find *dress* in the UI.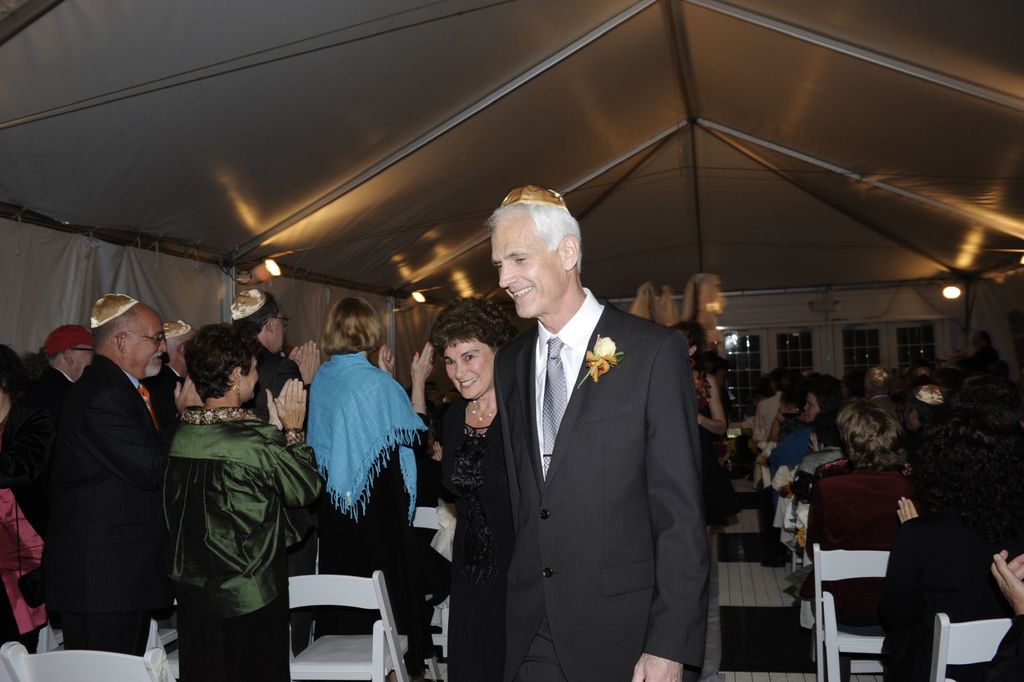
UI element at box=[448, 426, 505, 681].
